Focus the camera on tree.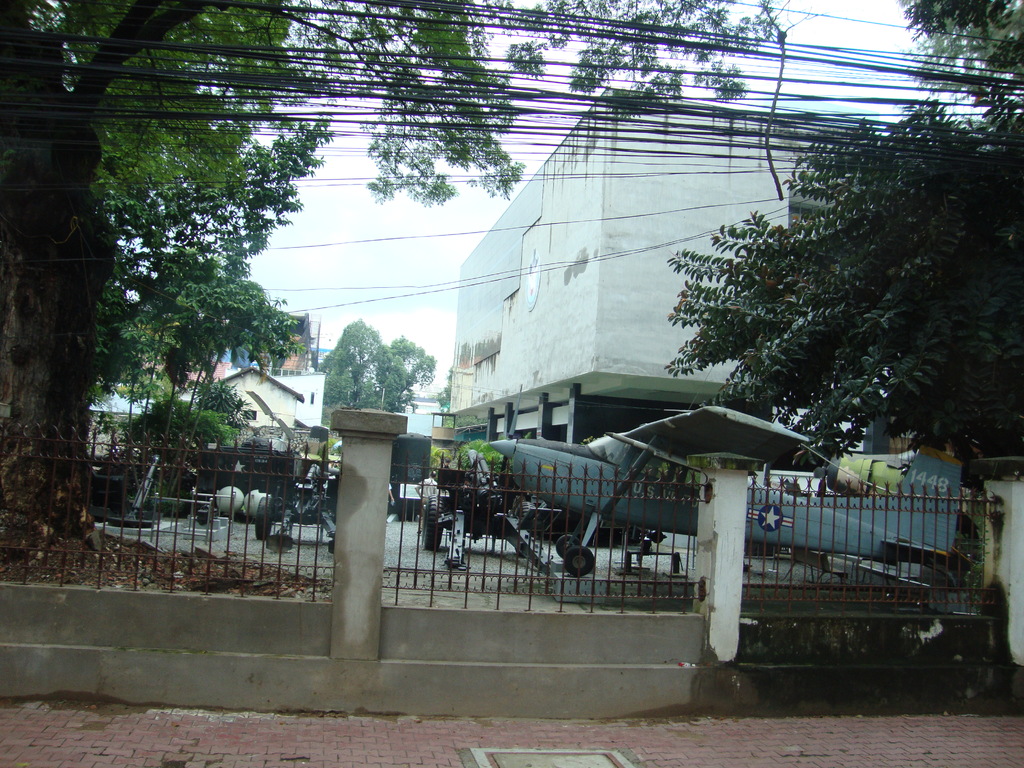
Focus region: crop(669, 0, 1023, 539).
